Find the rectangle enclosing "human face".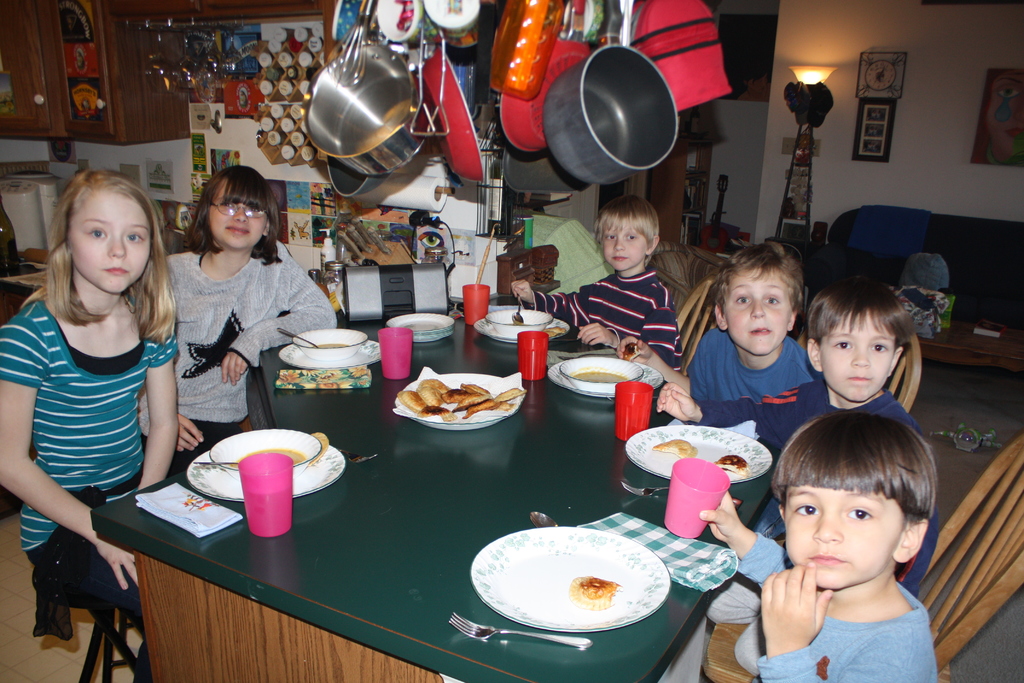
l=211, t=201, r=269, b=247.
